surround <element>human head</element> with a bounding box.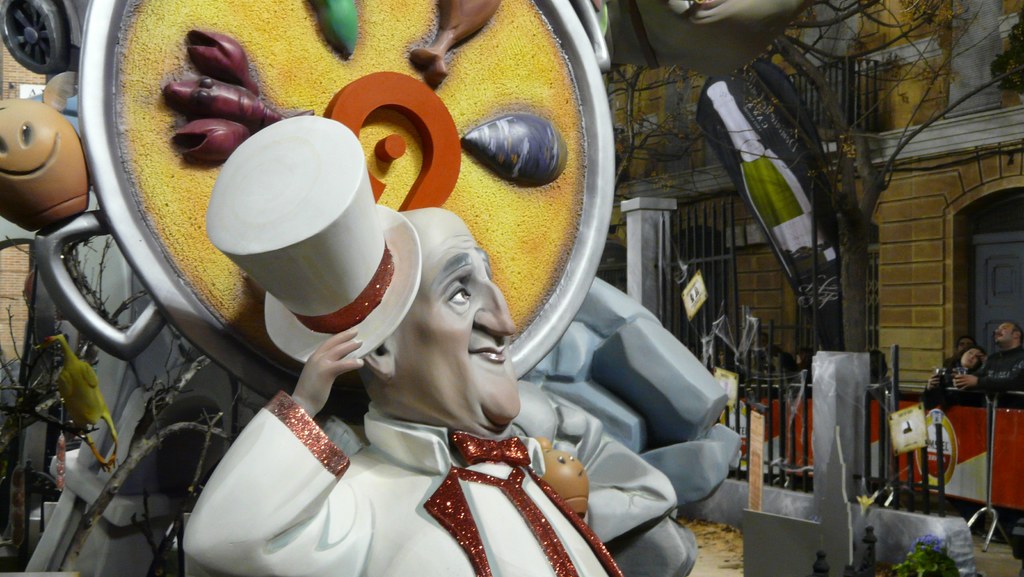
x1=752 y1=332 x2=771 y2=349.
